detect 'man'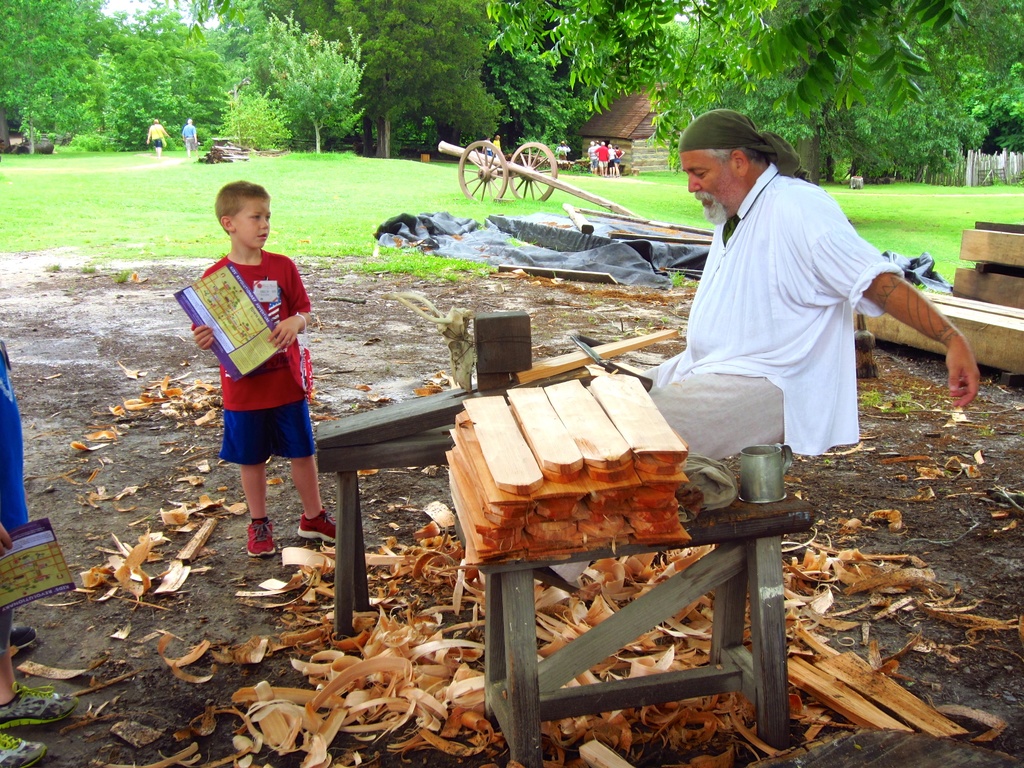
557/138/570/160
